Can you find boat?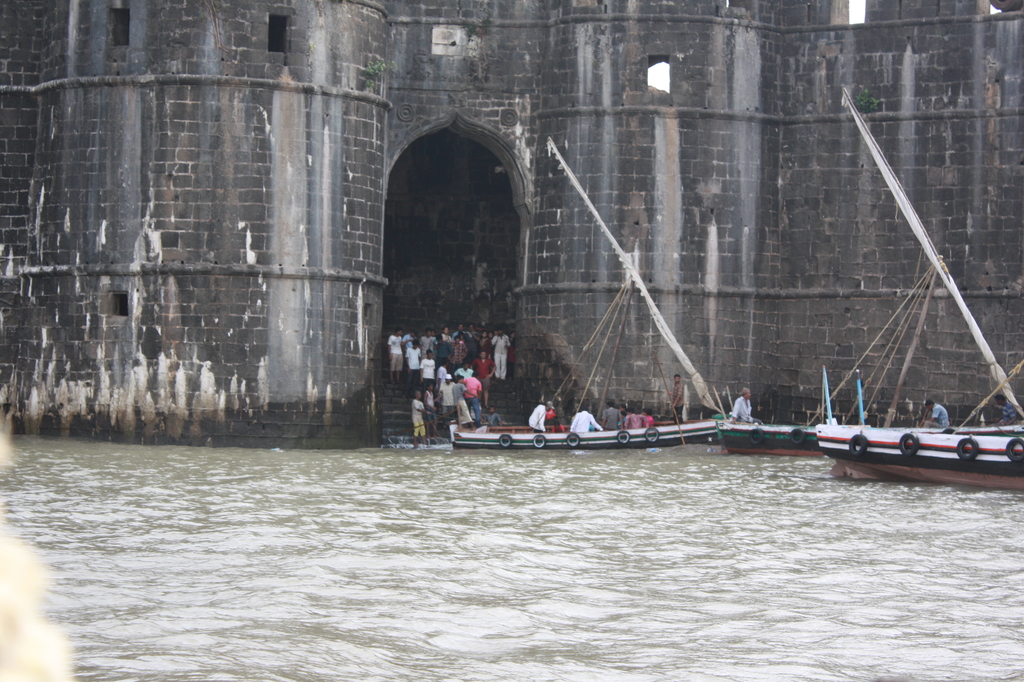
Yes, bounding box: <region>808, 82, 1023, 475</region>.
